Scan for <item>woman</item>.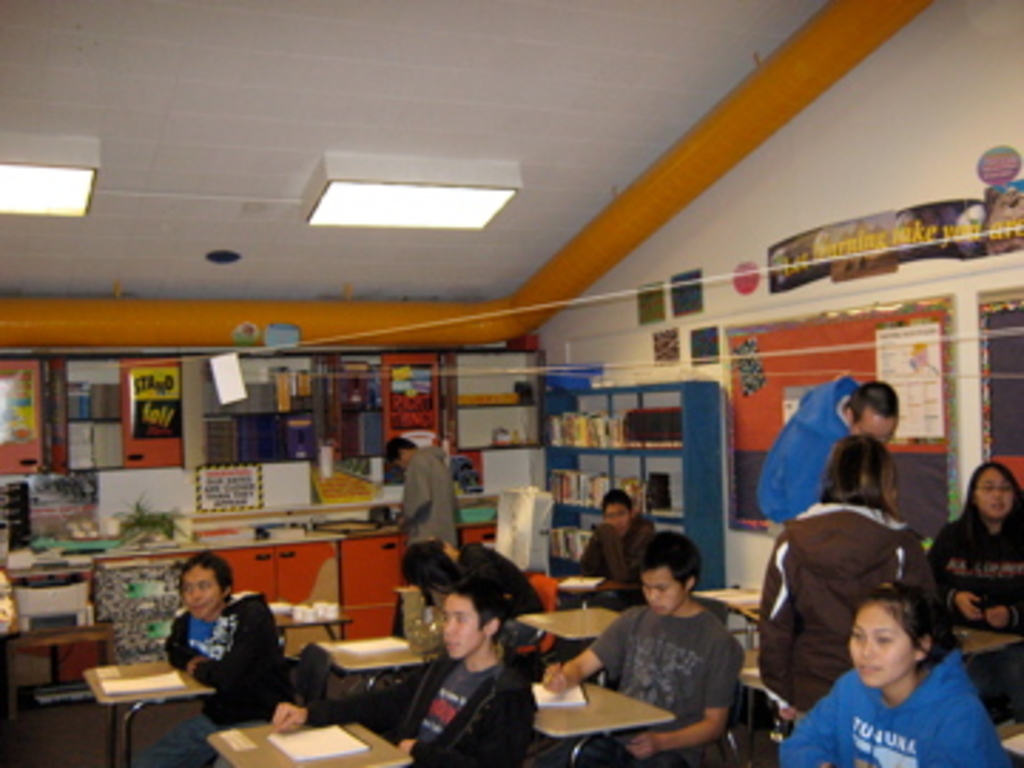
Scan result: detection(936, 455, 1021, 725).
